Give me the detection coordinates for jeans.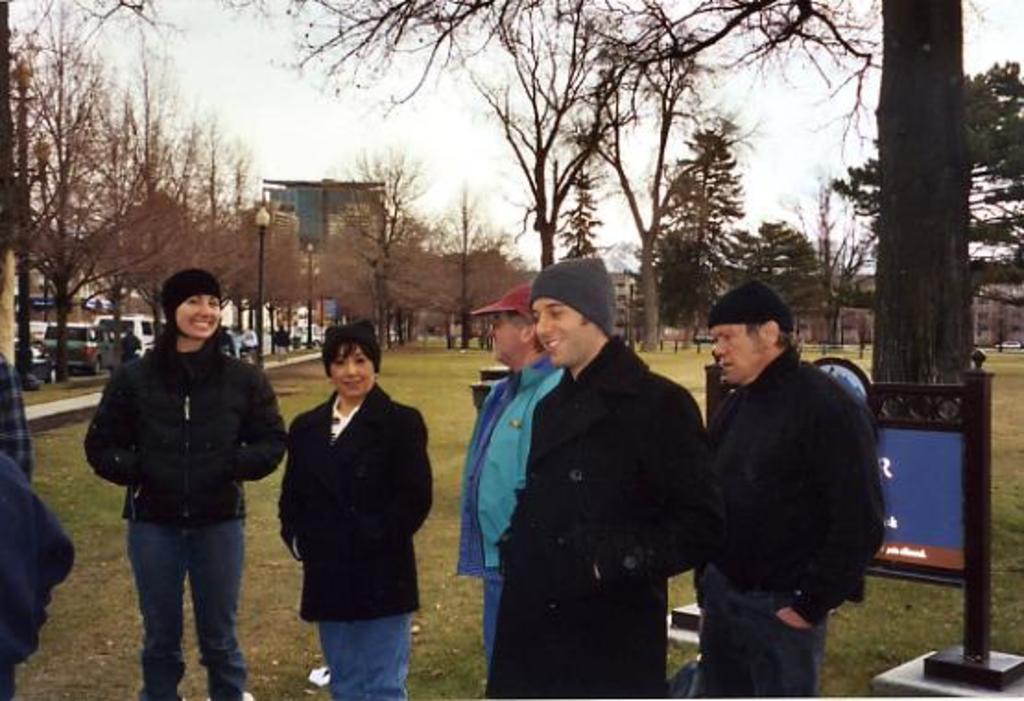
bbox=(316, 616, 413, 699).
